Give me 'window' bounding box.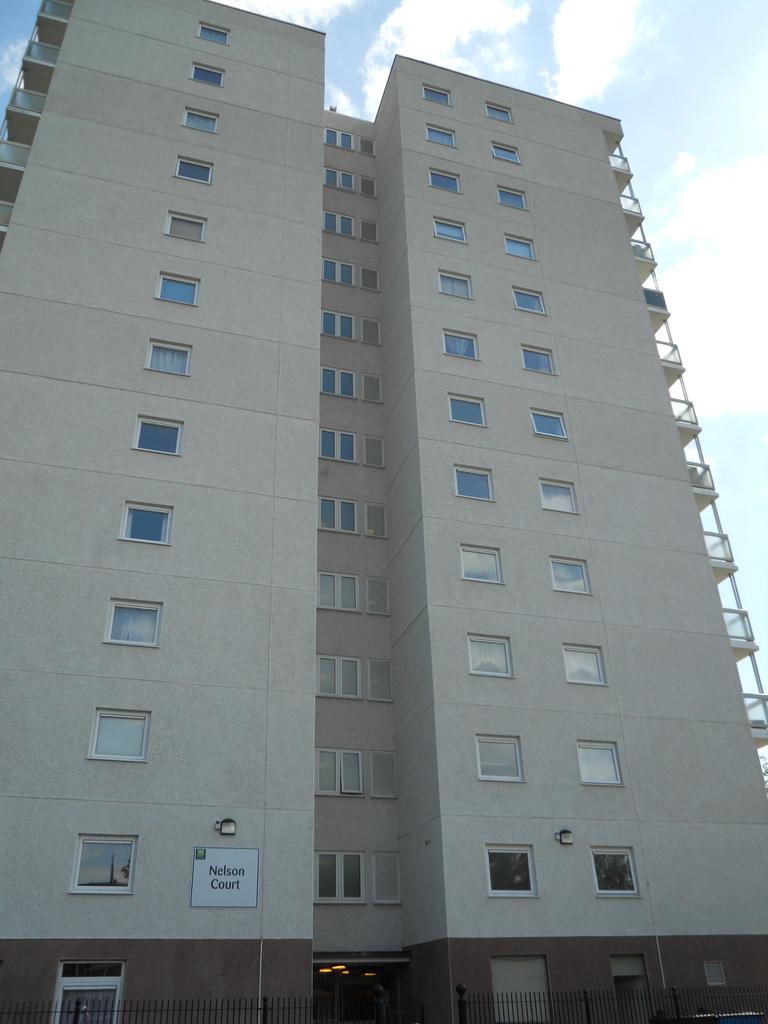
BBox(431, 218, 466, 244).
